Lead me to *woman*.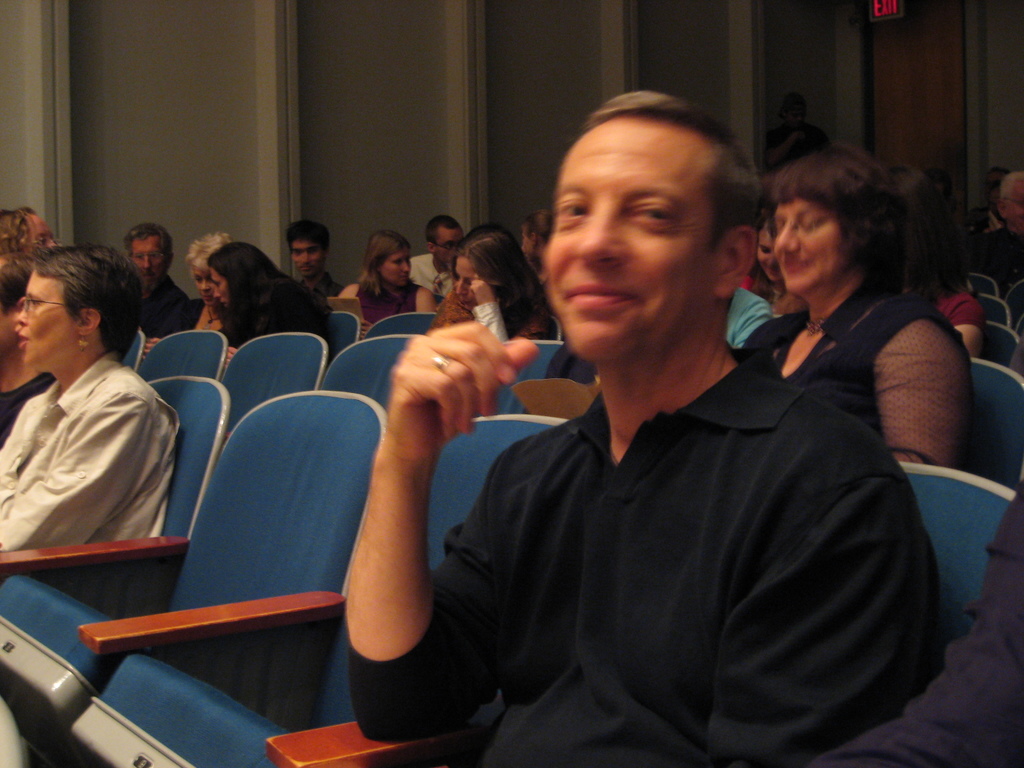
Lead to (159, 241, 330, 370).
